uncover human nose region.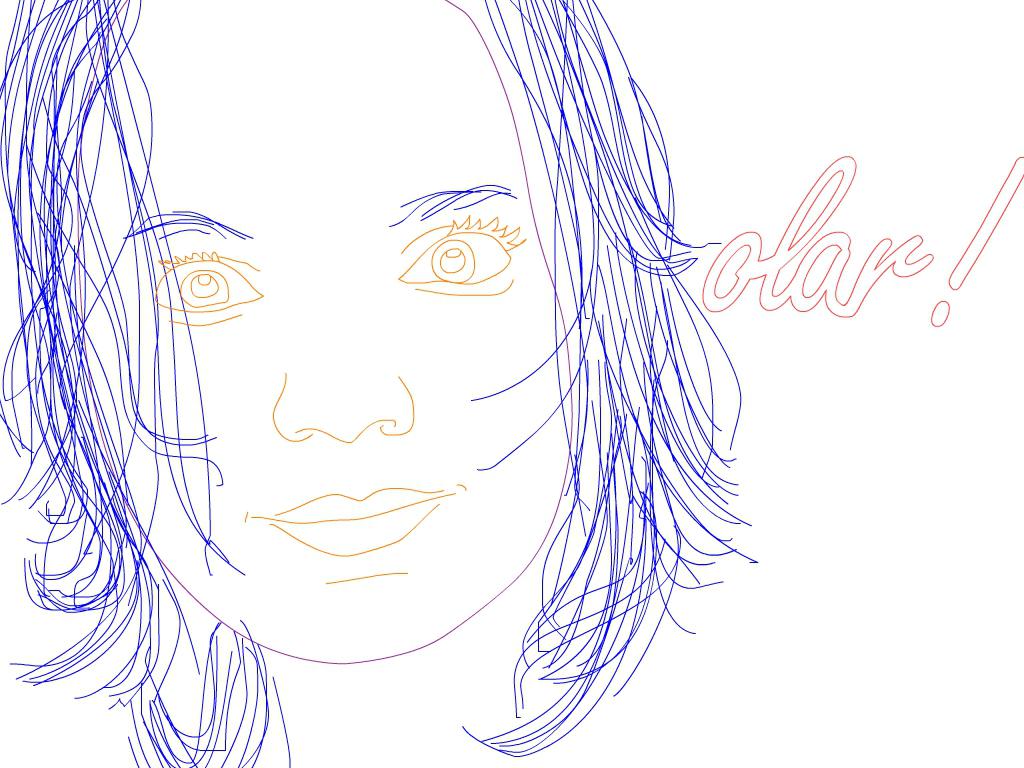
Uncovered: l=270, t=312, r=420, b=448.
